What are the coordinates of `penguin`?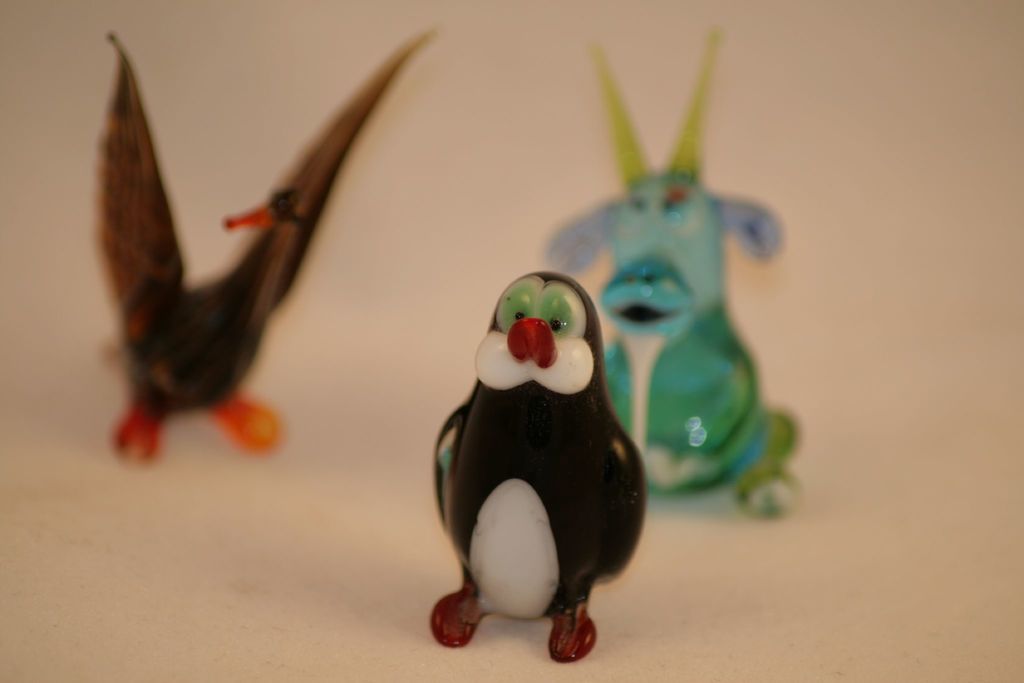
422:254:653:634.
